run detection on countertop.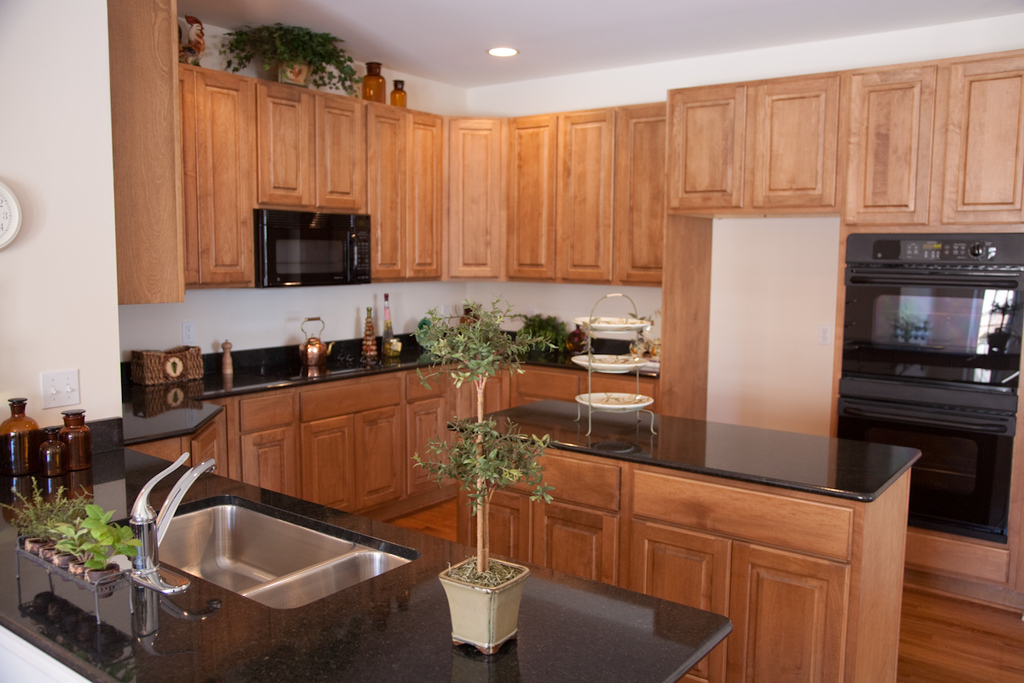
Result: box(449, 399, 922, 503).
